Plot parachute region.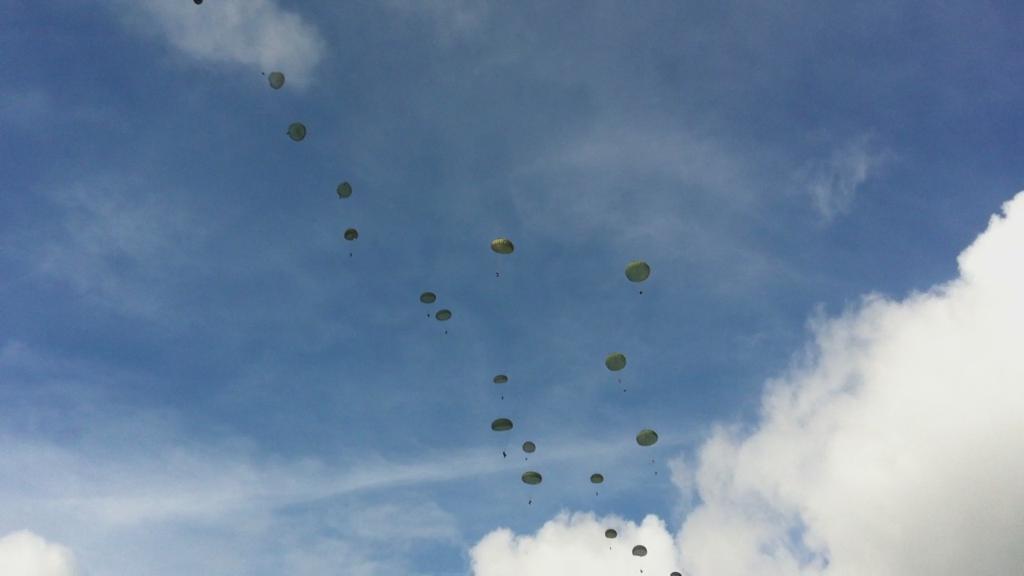
Plotted at 262/70/286/94.
